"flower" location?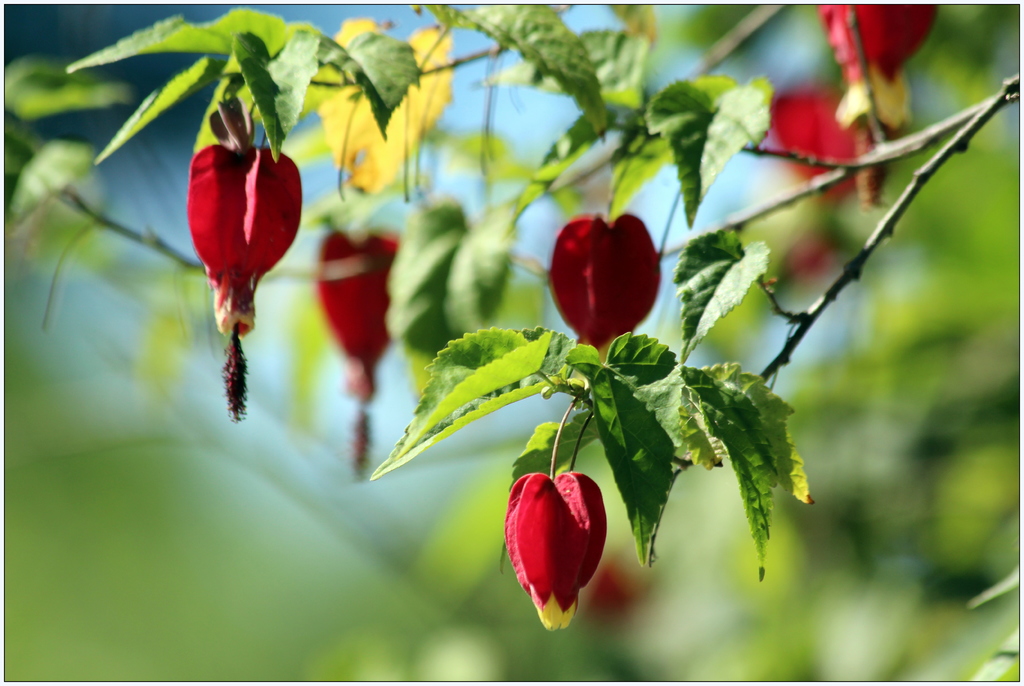
{"x1": 500, "y1": 466, "x2": 612, "y2": 625}
